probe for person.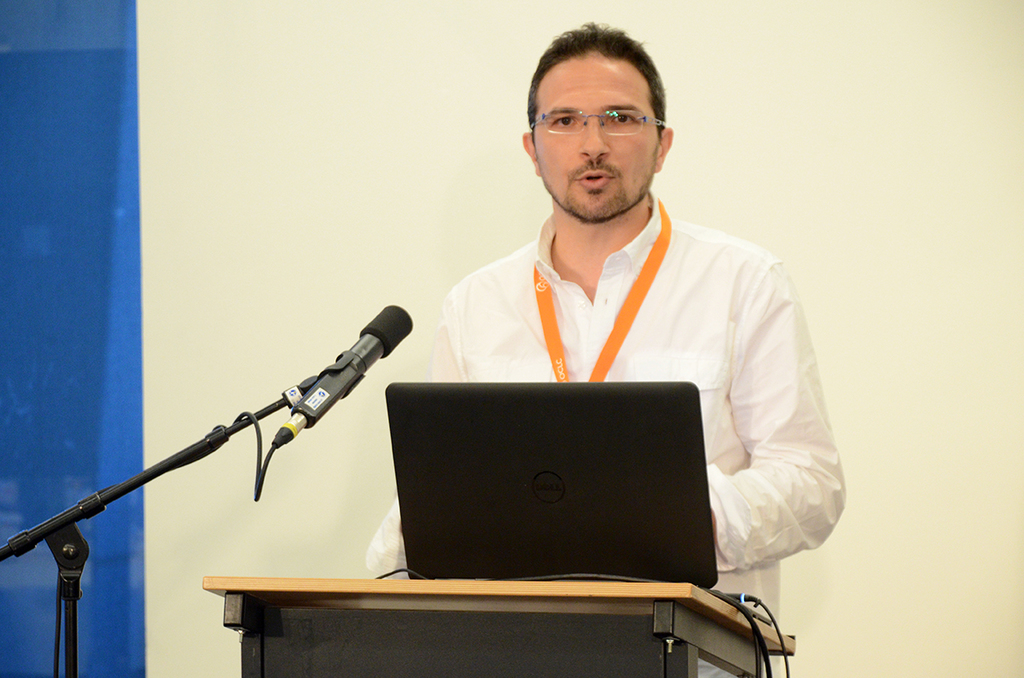
Probe result: (342, 57, 825, 677).
